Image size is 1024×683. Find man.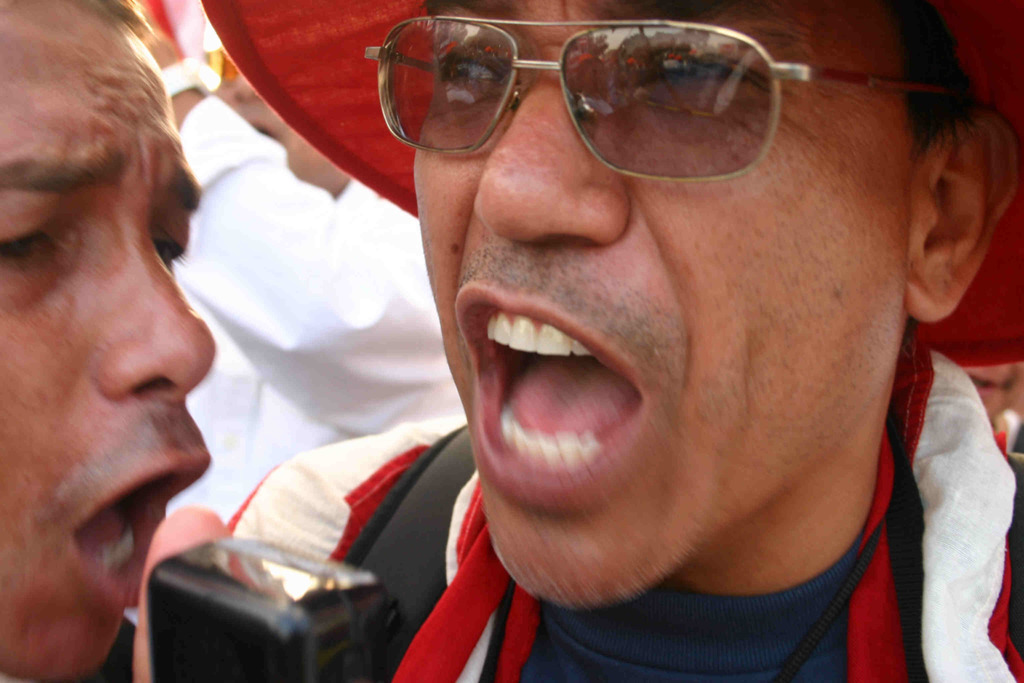
[left=152, top=0, right=1023, bottom=682].
